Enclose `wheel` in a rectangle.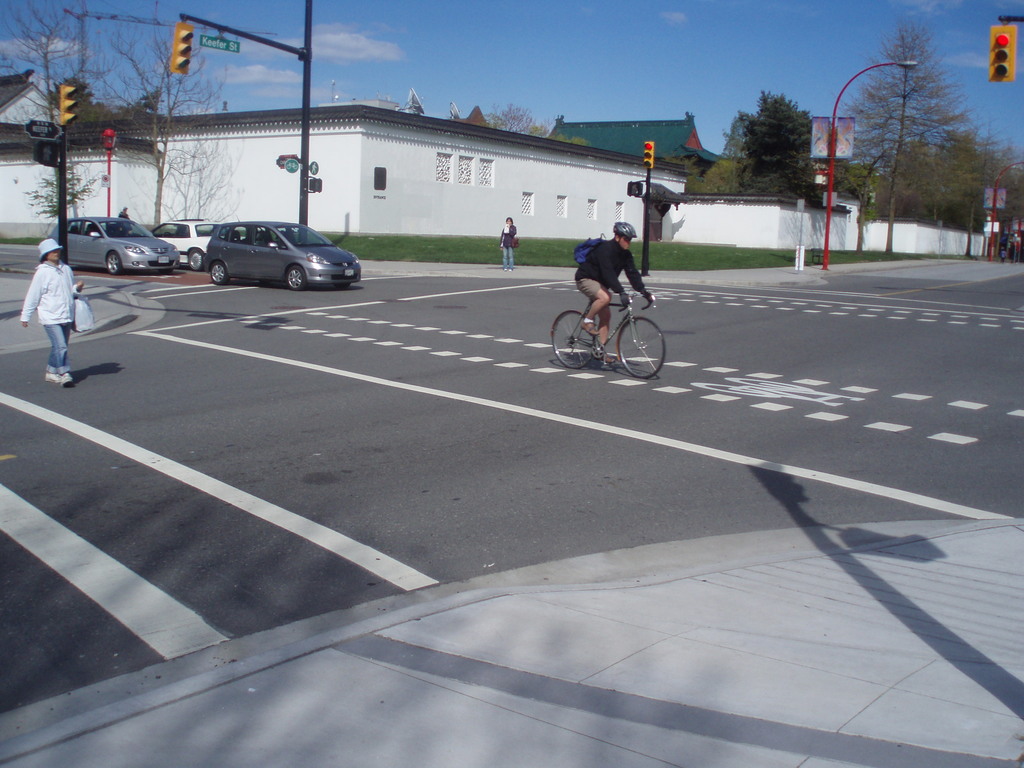
284, 262, 309, 287.
